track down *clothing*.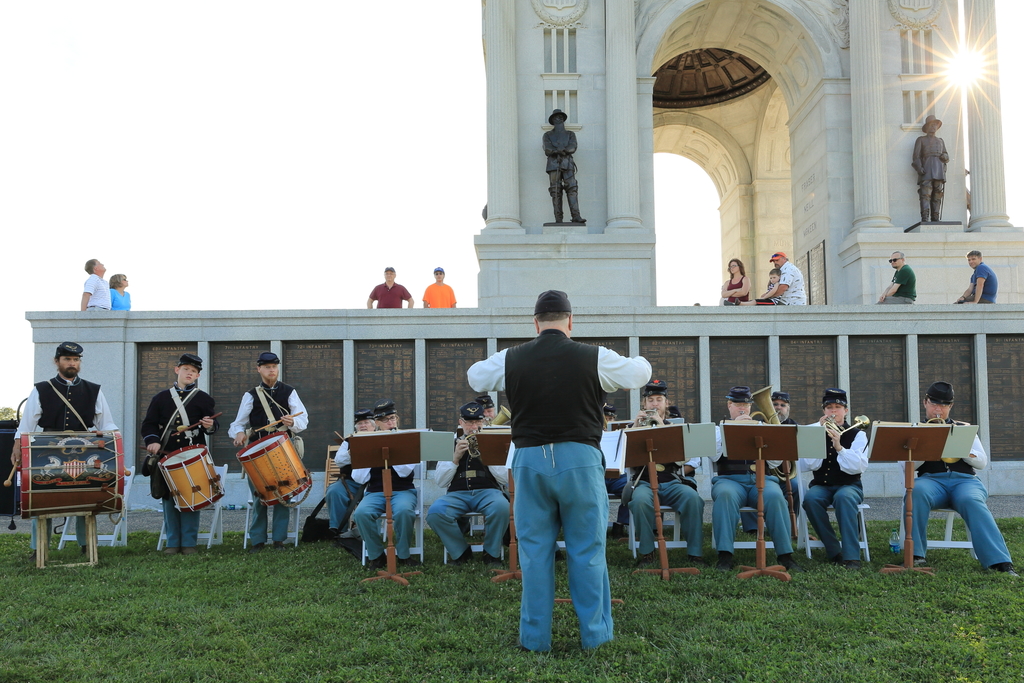
Tracked to (799,414,872,562).
